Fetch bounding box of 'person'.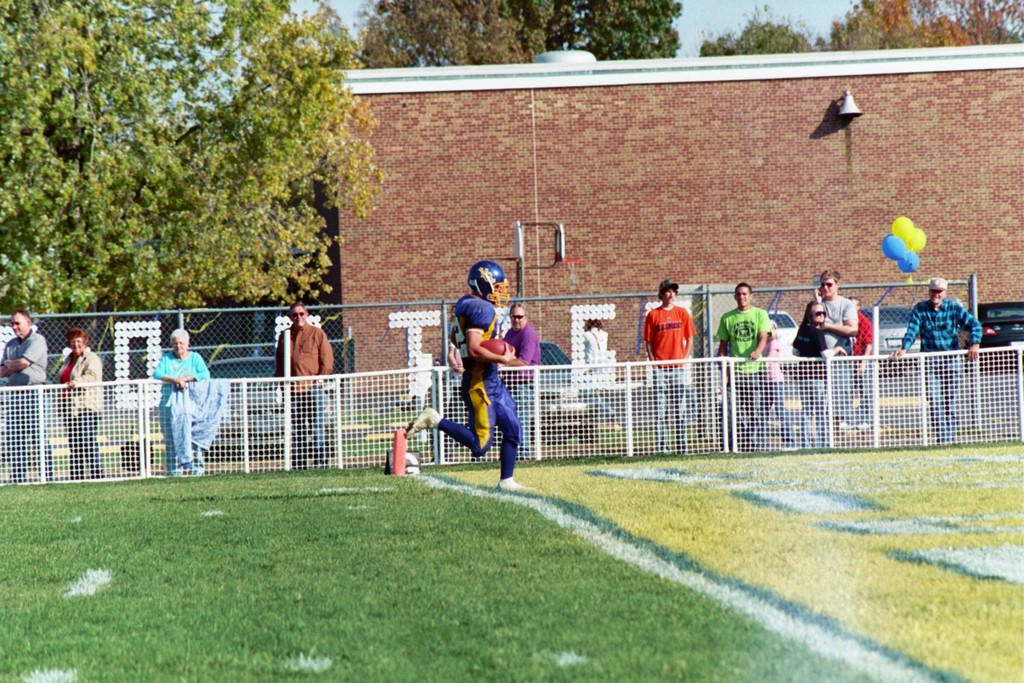
Bbox: detection(648, 276, 700, 456).
